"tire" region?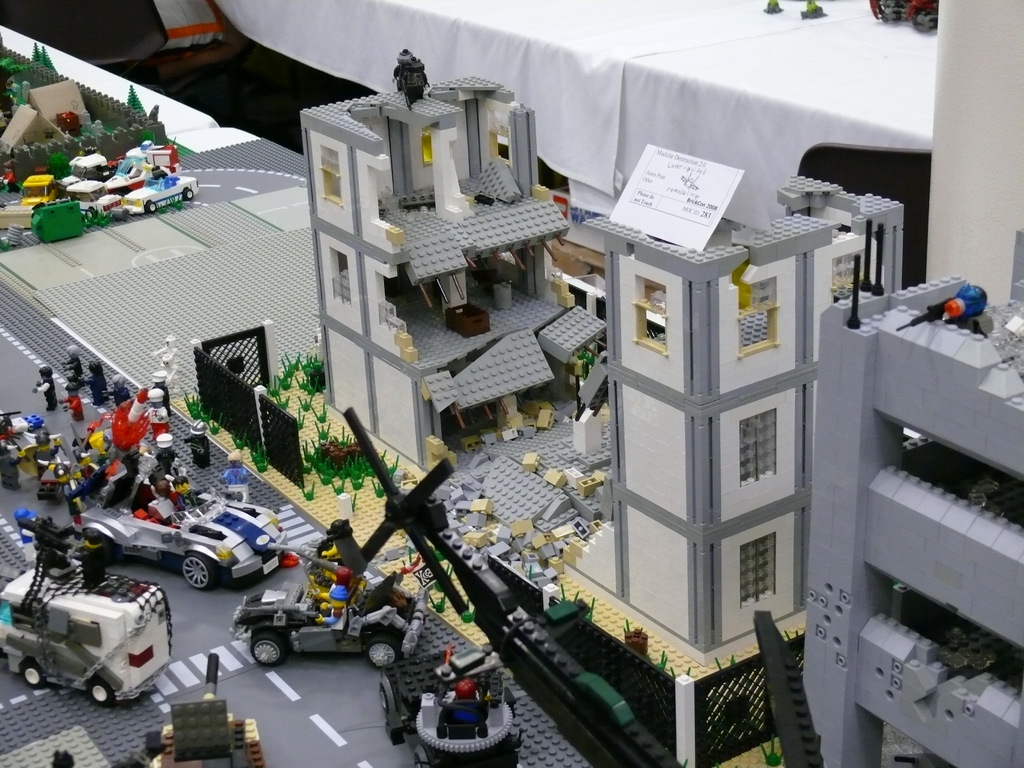
<region>366, 630, 399, 670</region>
